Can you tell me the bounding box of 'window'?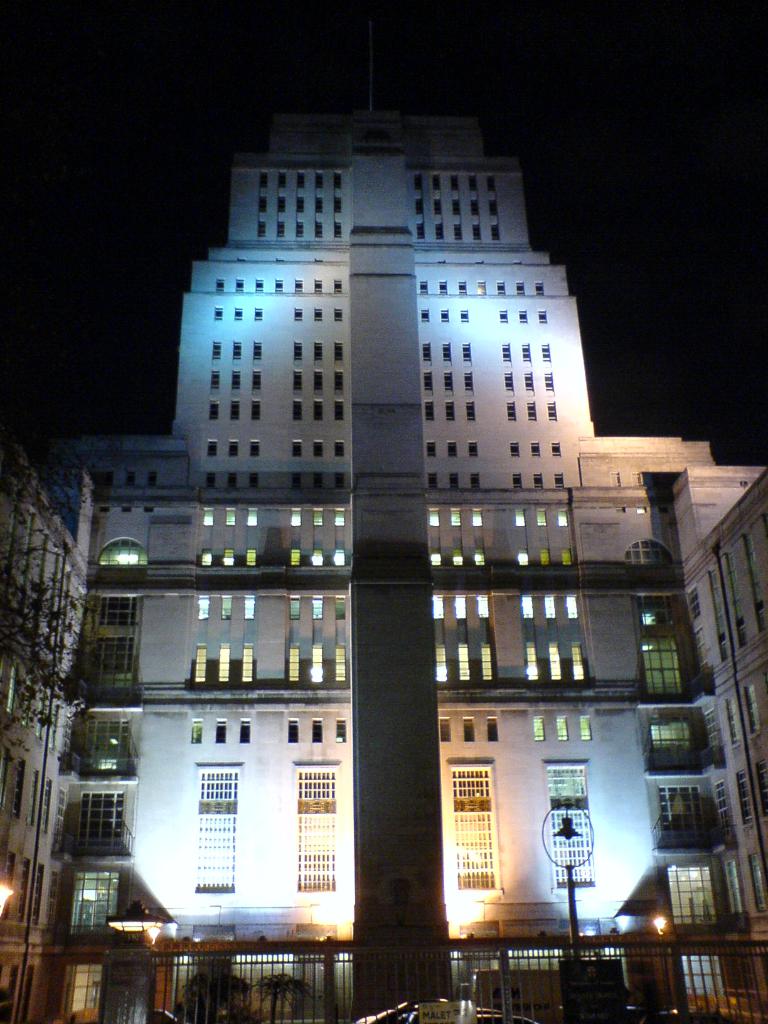
bbox=(243, 596, 258, 620).
